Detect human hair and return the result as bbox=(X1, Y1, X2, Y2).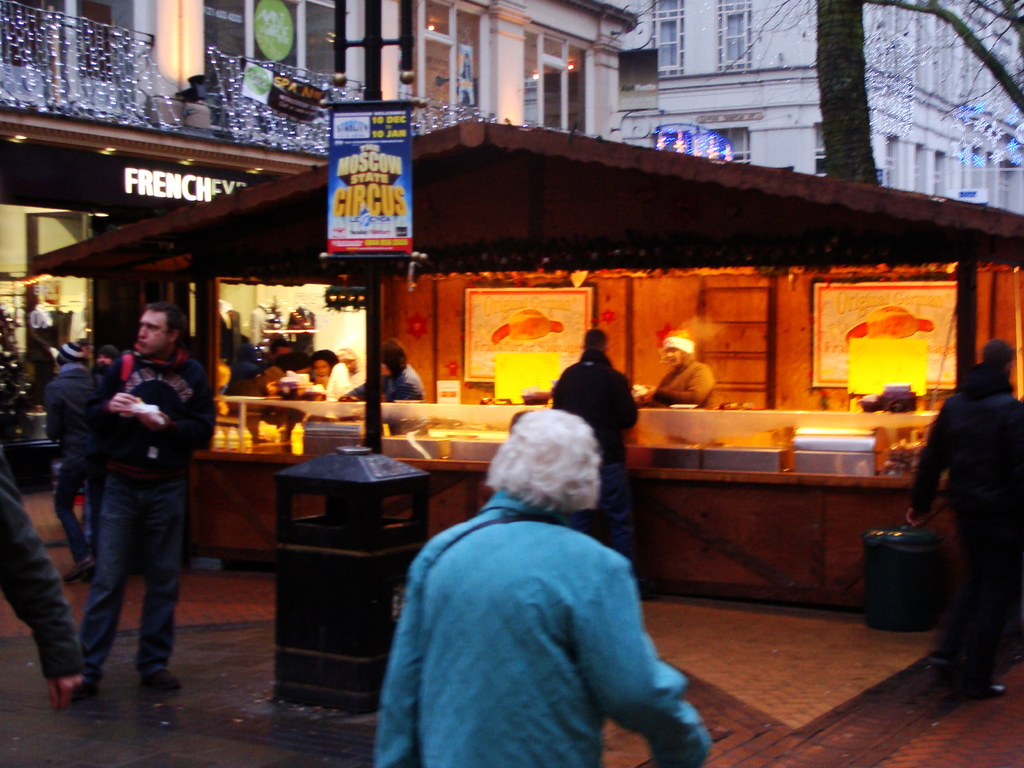
bbox=(269, 339, 289, 355).
